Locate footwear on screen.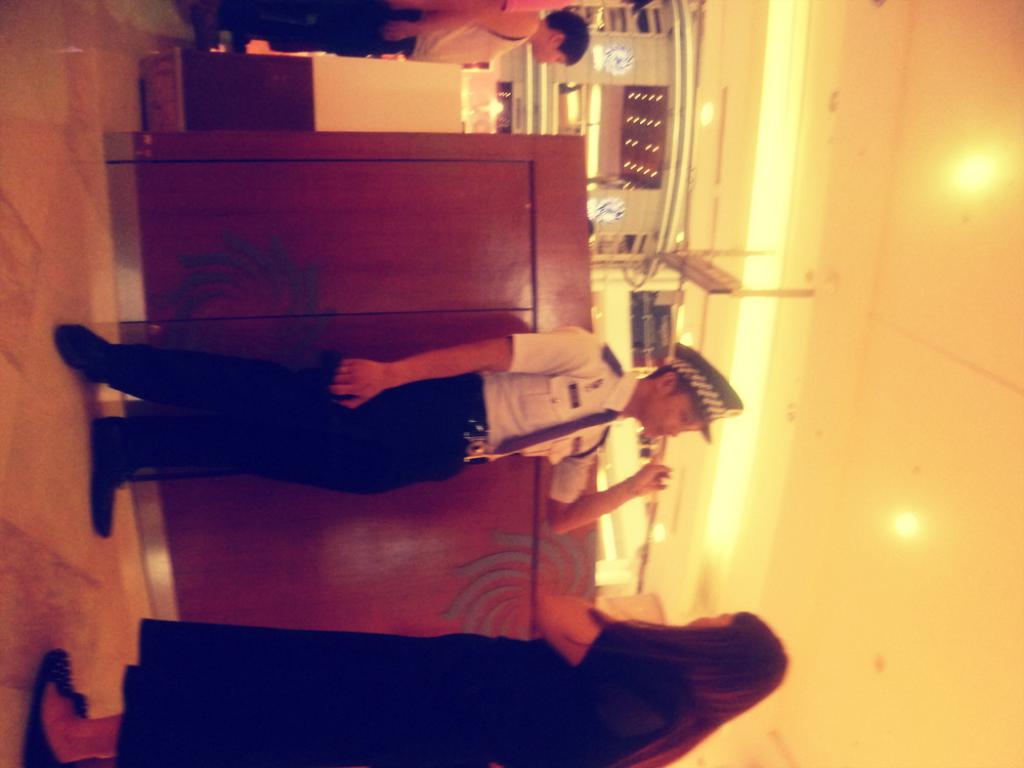
On screen at box(72, 695, 88, 721).
